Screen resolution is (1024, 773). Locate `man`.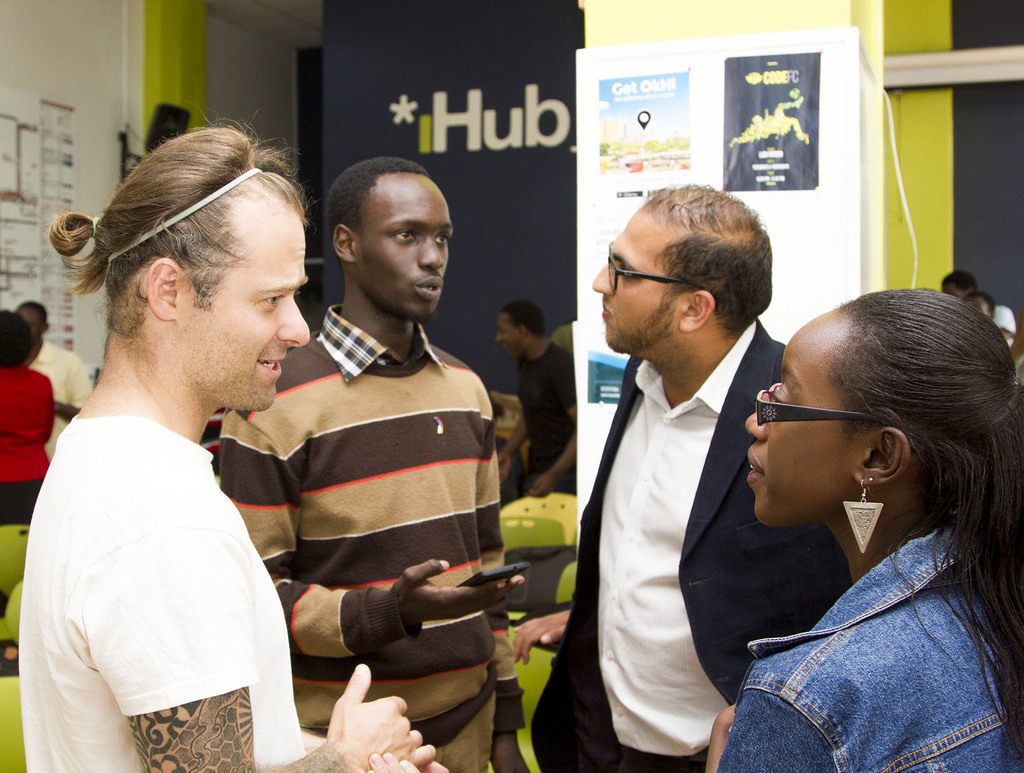
bbox=(19, 119, 451, 772).
